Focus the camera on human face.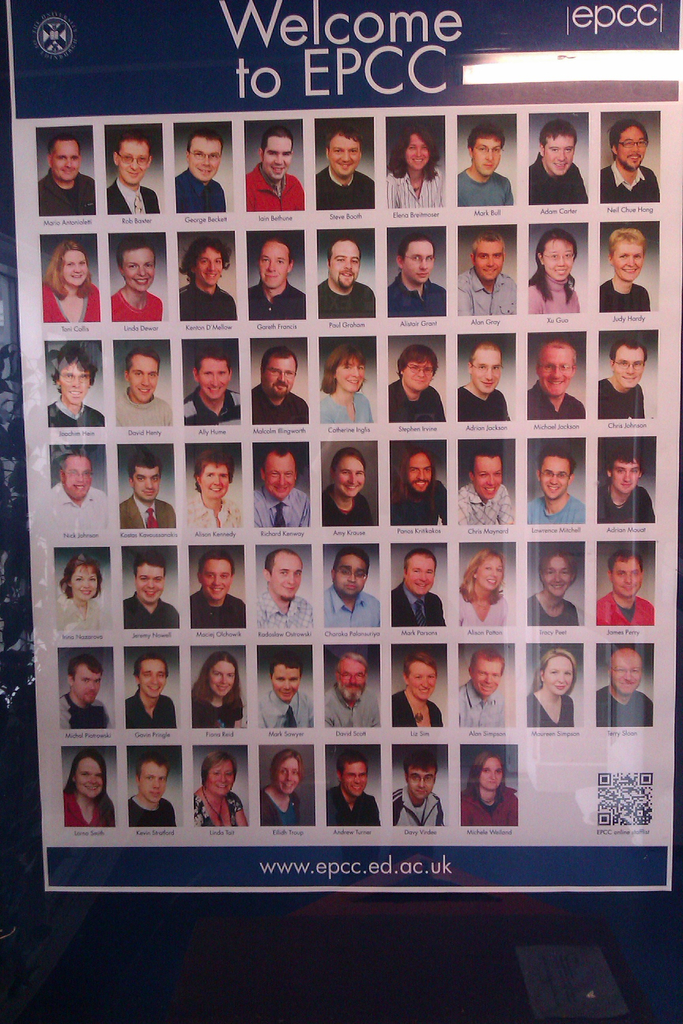
Focus region: Rect(410, 664, 434, 699).
